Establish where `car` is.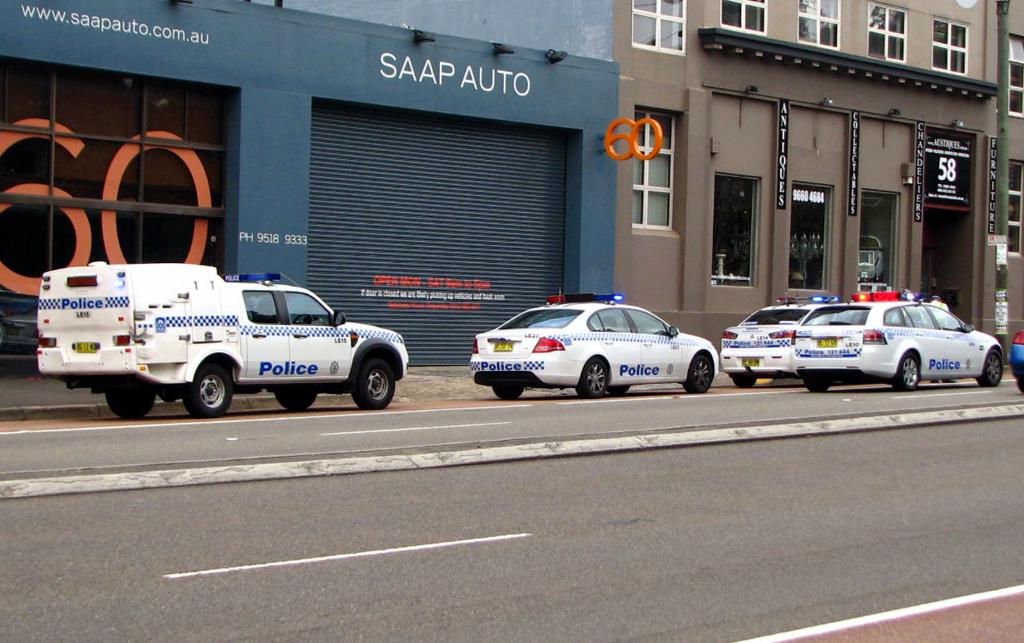
Established at (471,292,719,400).
